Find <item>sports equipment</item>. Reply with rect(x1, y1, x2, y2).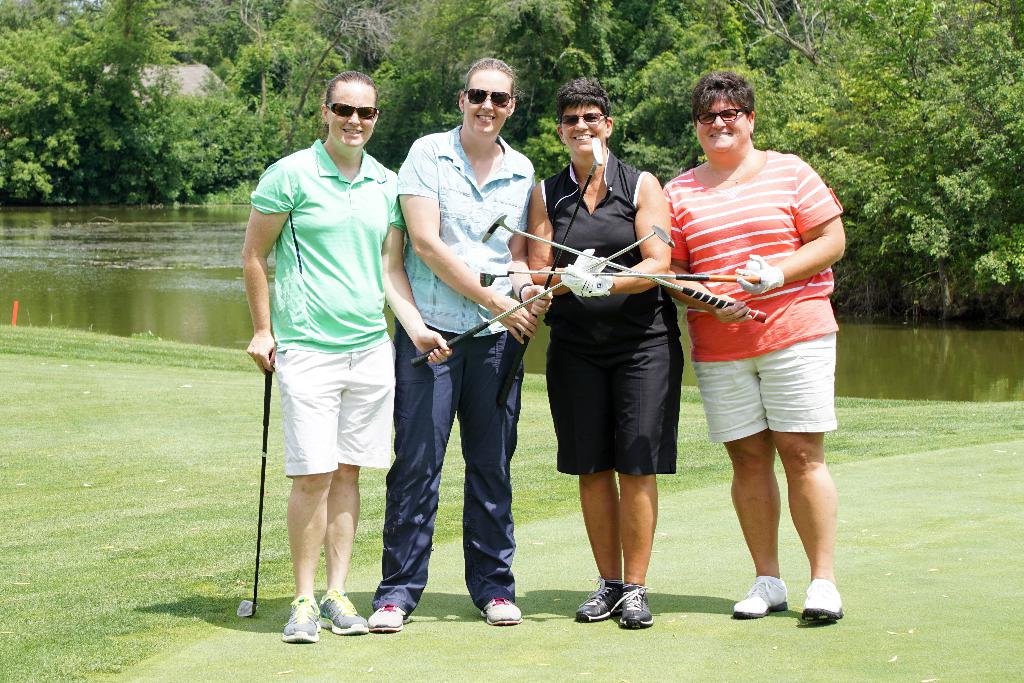
rect(577, 579, 619, 621).
